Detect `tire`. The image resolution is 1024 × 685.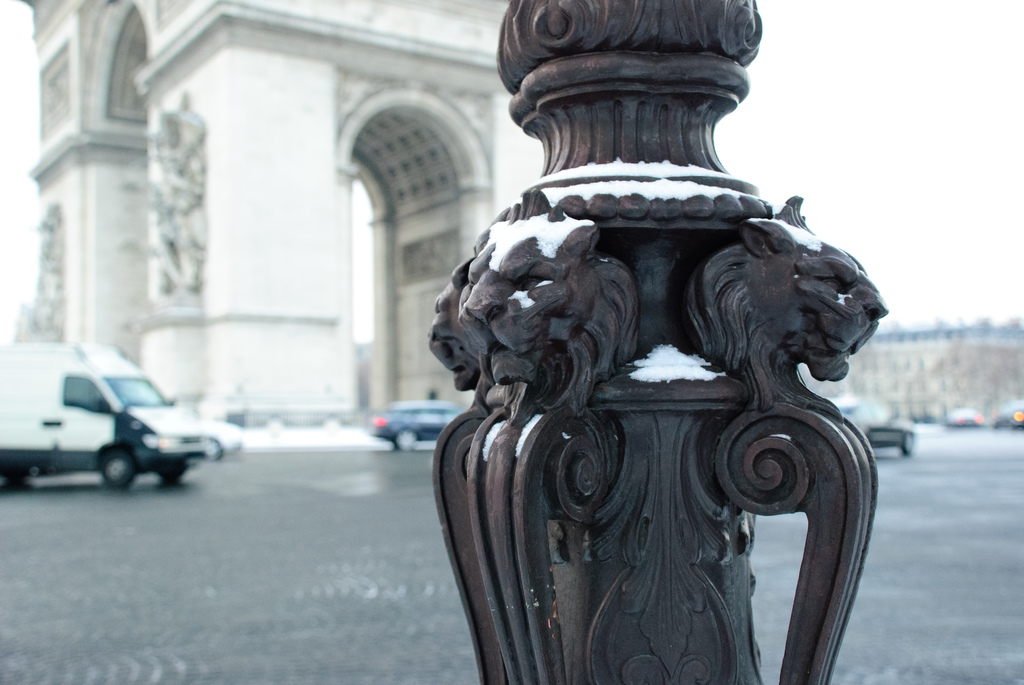
locate(902, 430, 917, 458).
